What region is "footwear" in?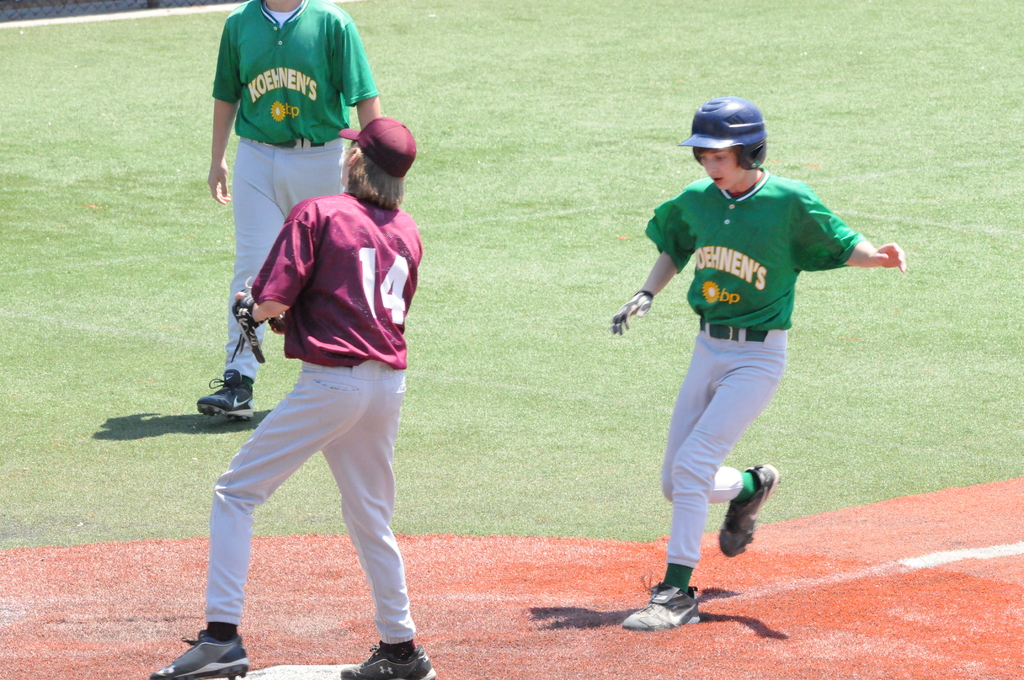
box(198, 367, 255, 419).
